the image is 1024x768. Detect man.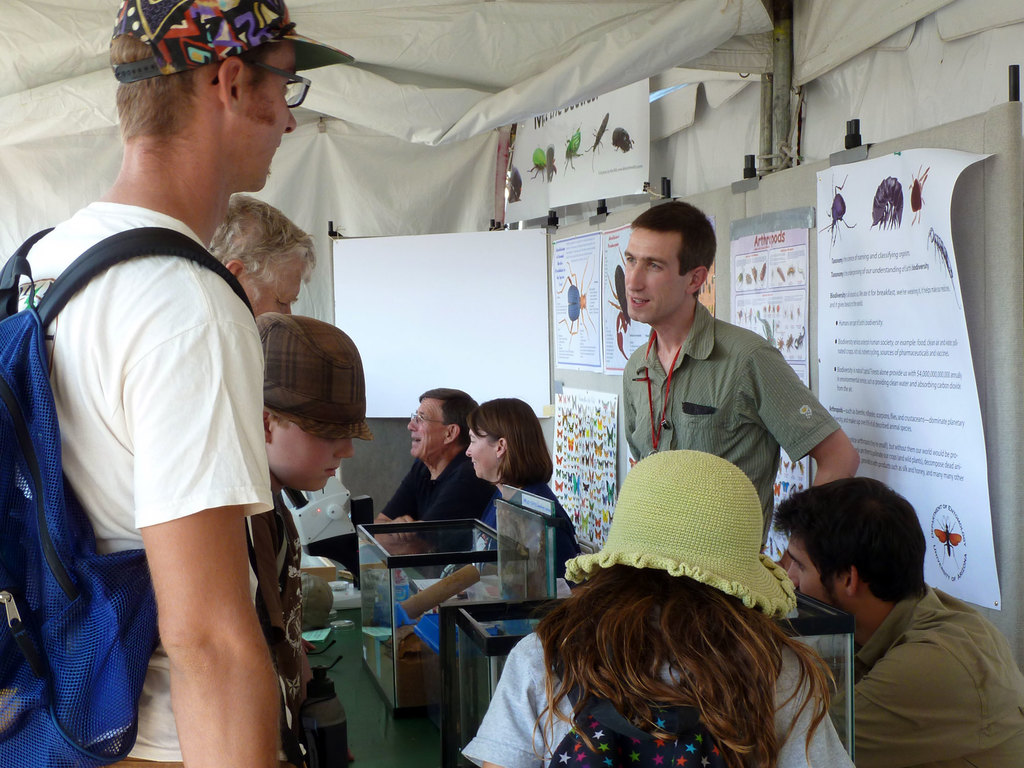
Detection: {"x1": 9, "y1": 0, "x2": 350, "y2": 767}.
